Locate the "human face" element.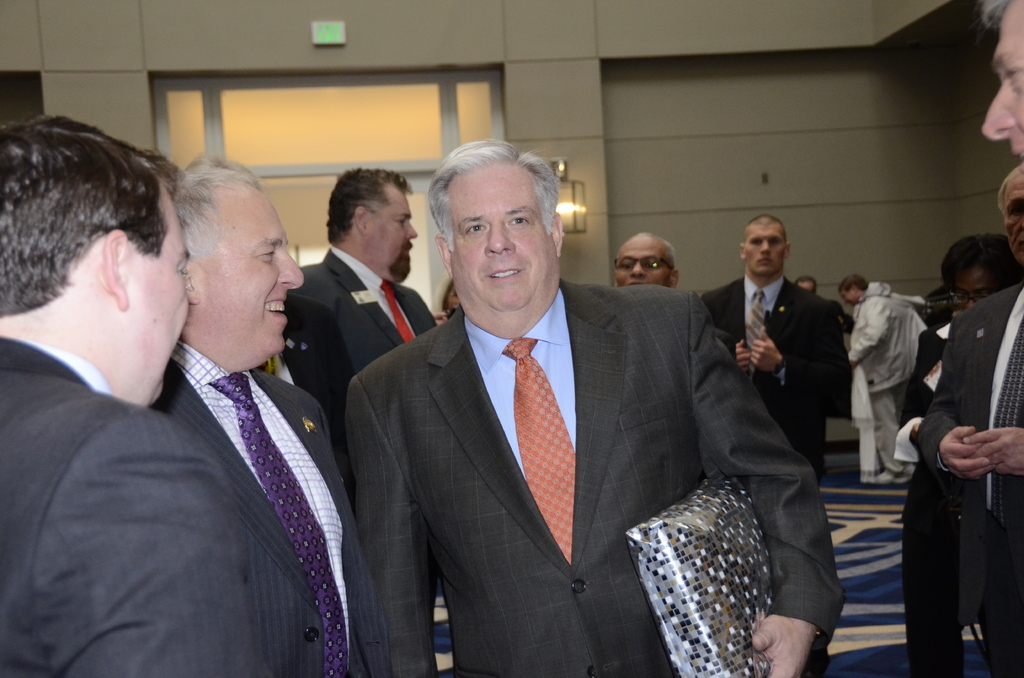
Element bbox: 140/186/204/407.
